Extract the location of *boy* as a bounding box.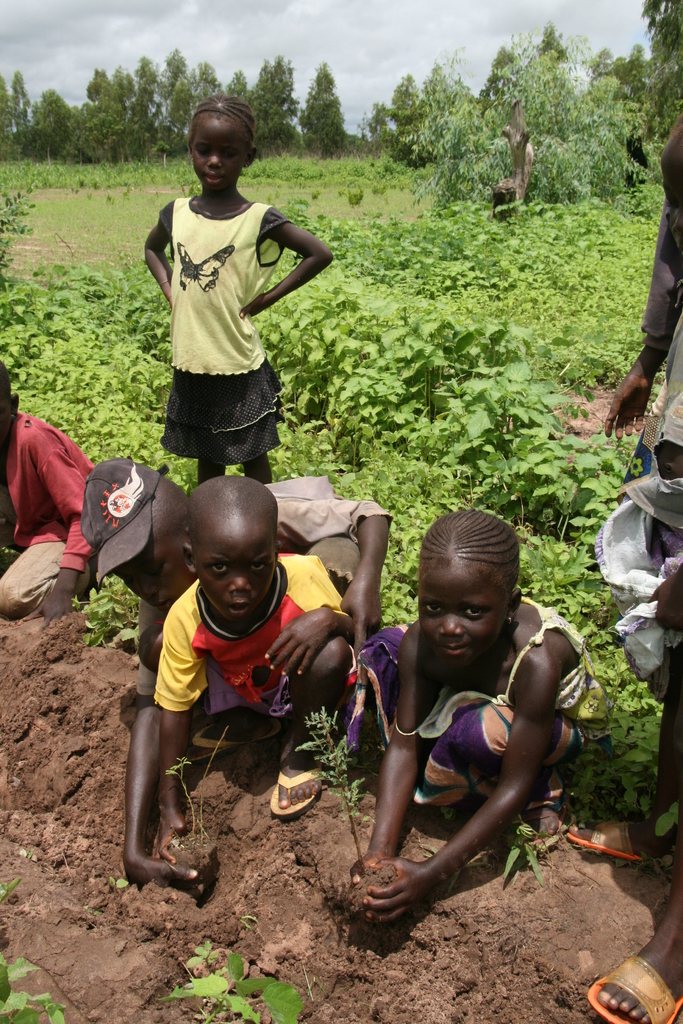
l=143, t=92, r=339, b=490.
